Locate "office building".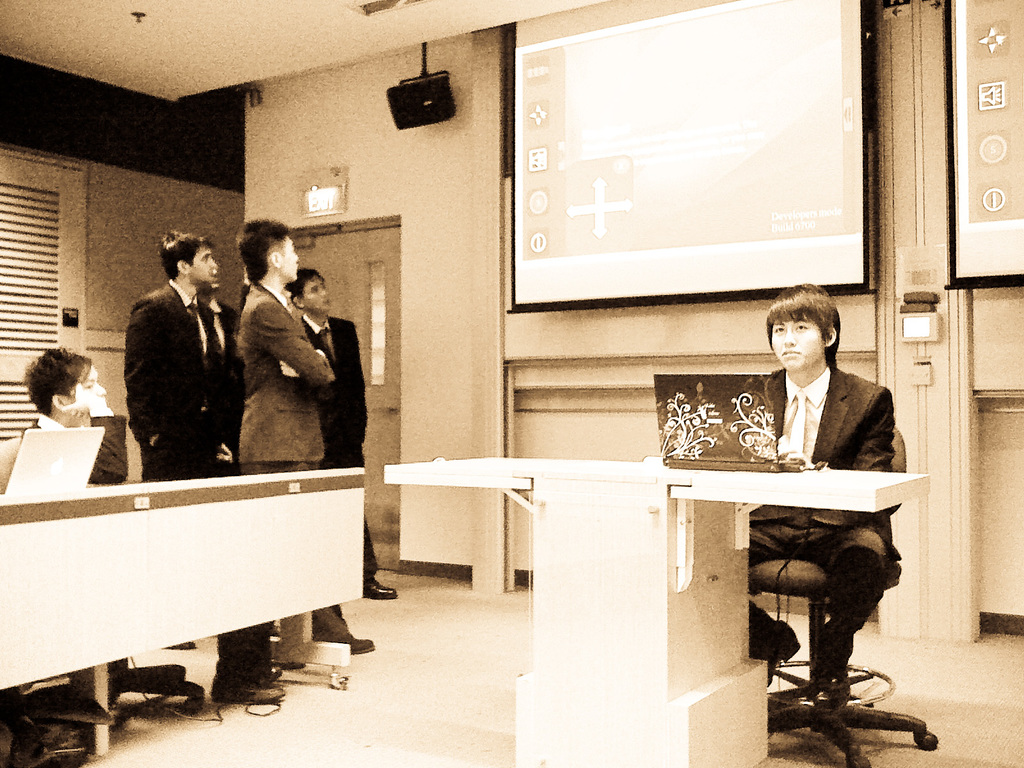
Bounding box: [x1=0, y1=0, x2=980, y2=767].
